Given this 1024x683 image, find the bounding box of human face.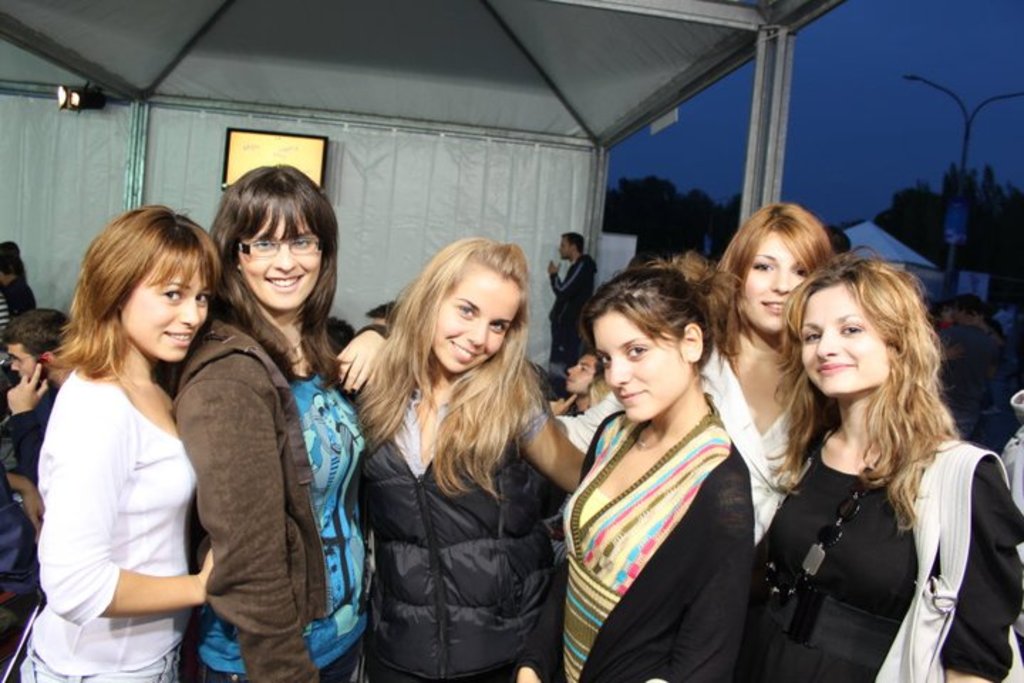
select_region(434, 263, 522, 373).
